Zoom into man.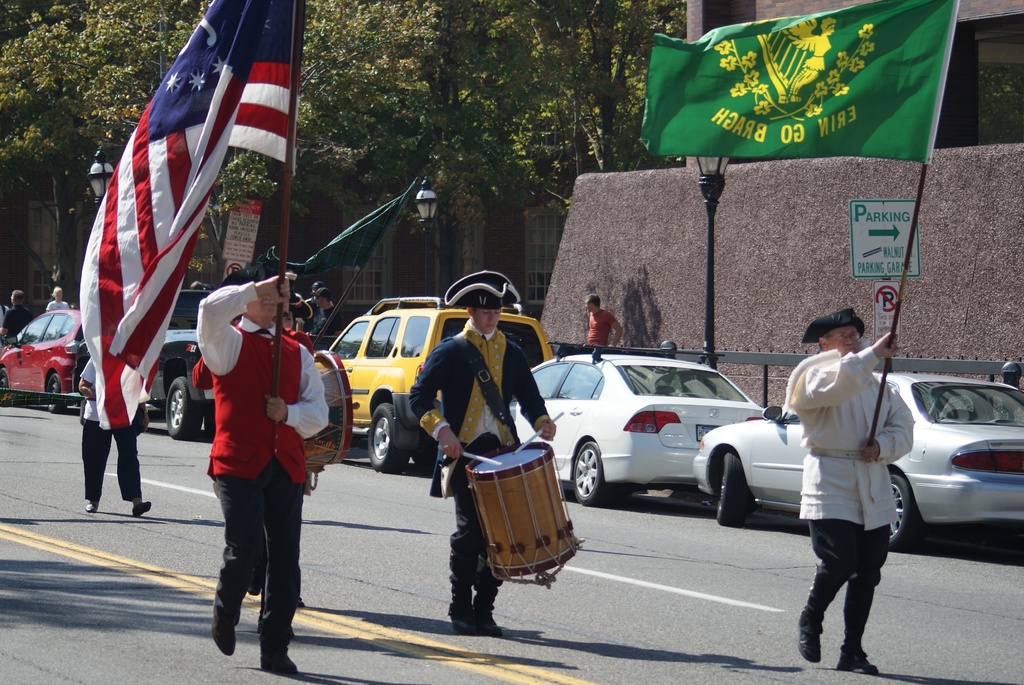
Zoom target: 406:262:564:633.
